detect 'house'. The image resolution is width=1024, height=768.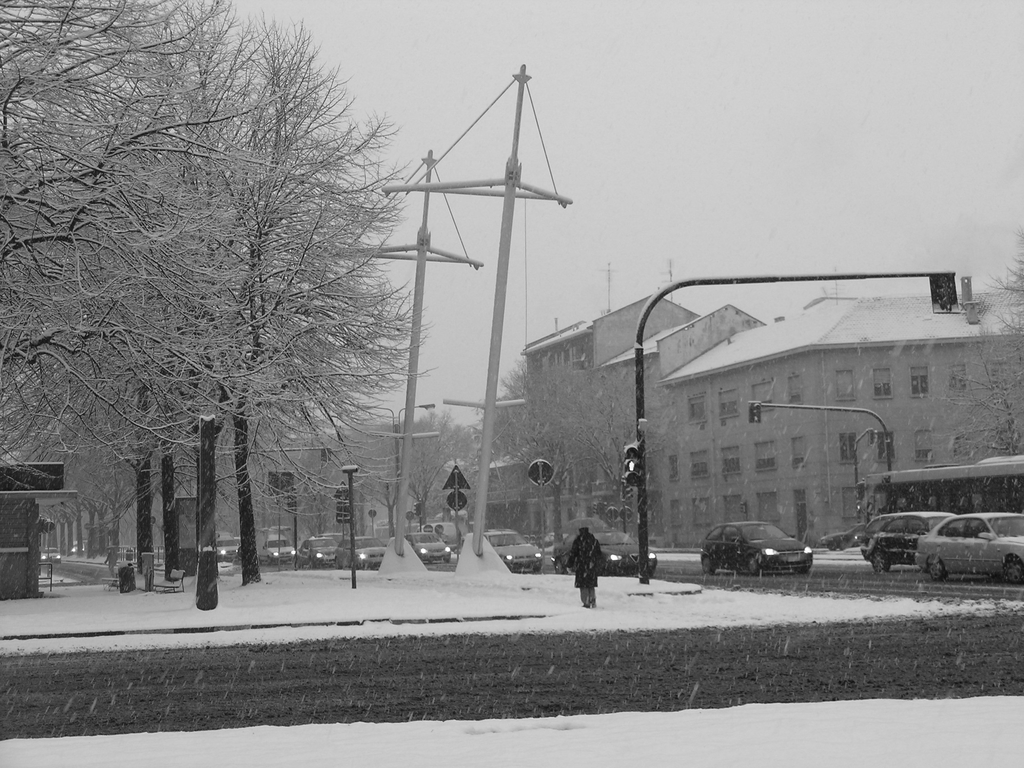
Rect(526, 284, 695, 543).
